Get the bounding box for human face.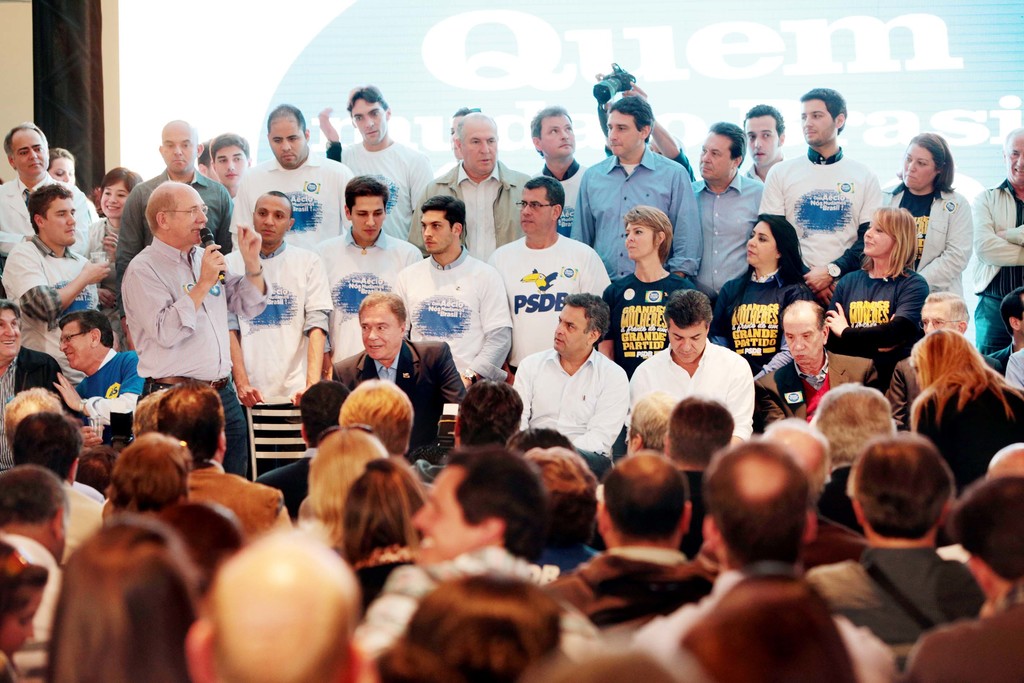
x1=462 y1=114 x2=497 y2=174.
